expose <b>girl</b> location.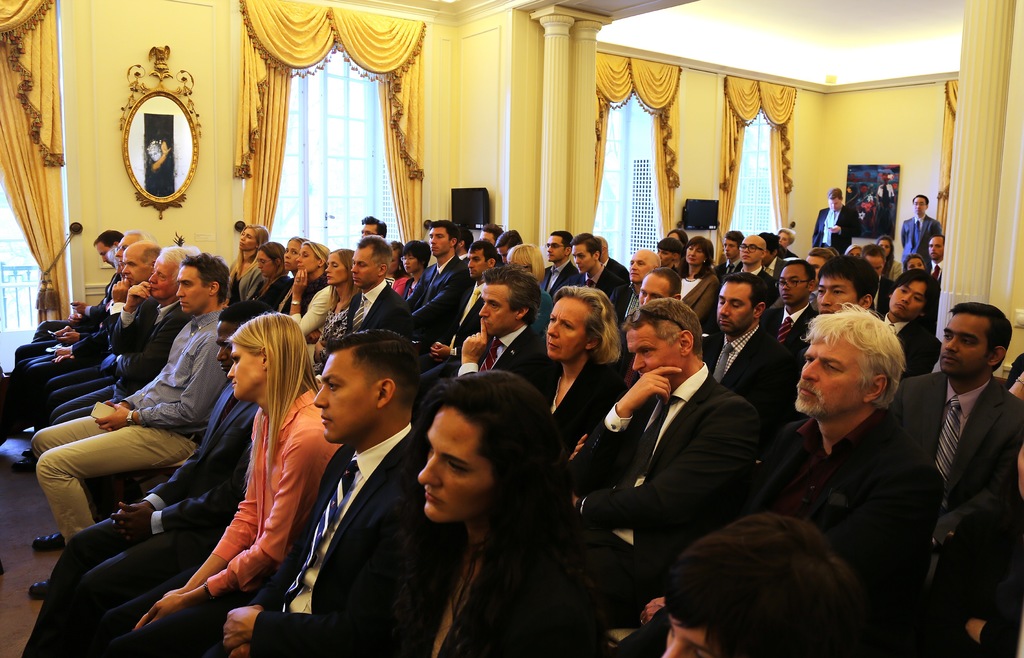
Exposed at (289, 240, 335, 326).
